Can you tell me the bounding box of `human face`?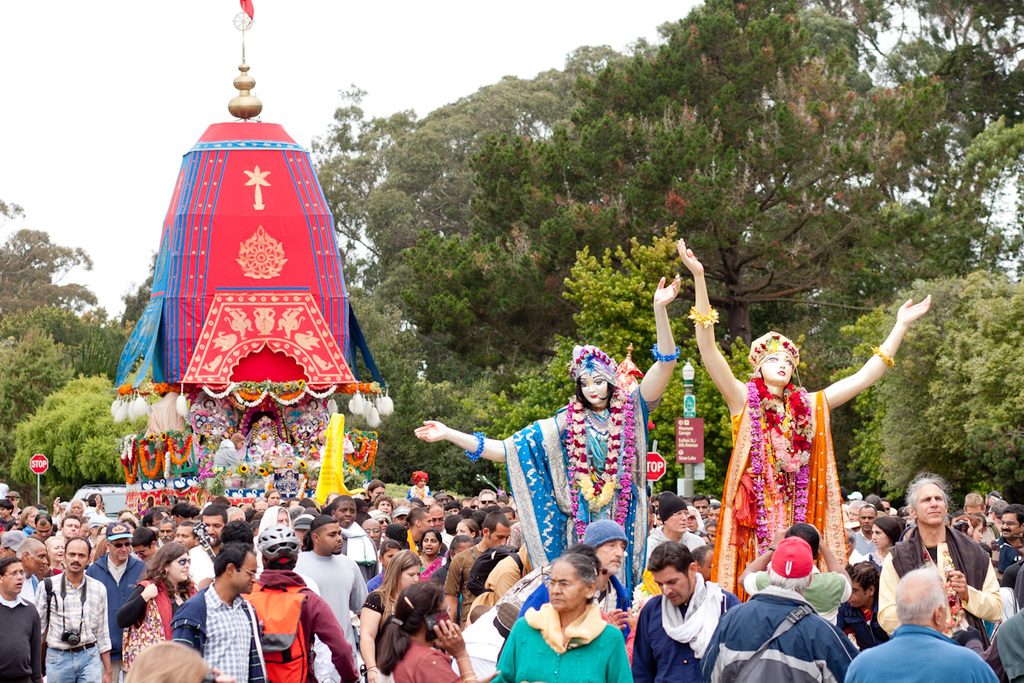
detection(849, 583, 869, 605).
